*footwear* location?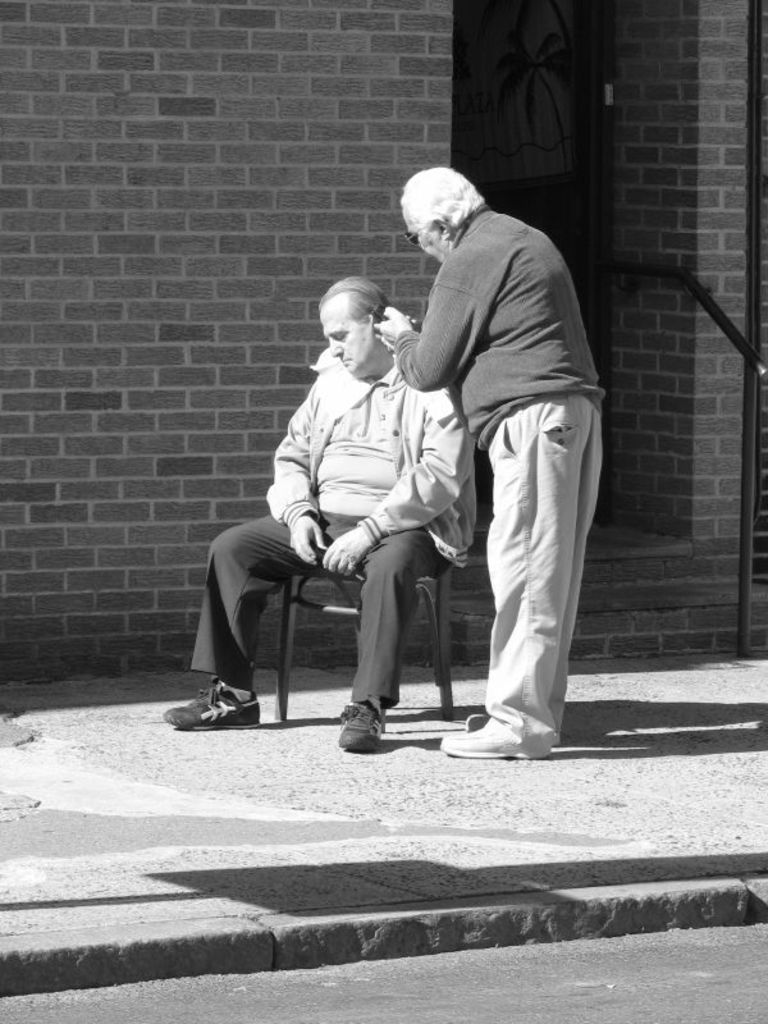
pyautogui.locateOnScreen(433, 714, 536, 759)
